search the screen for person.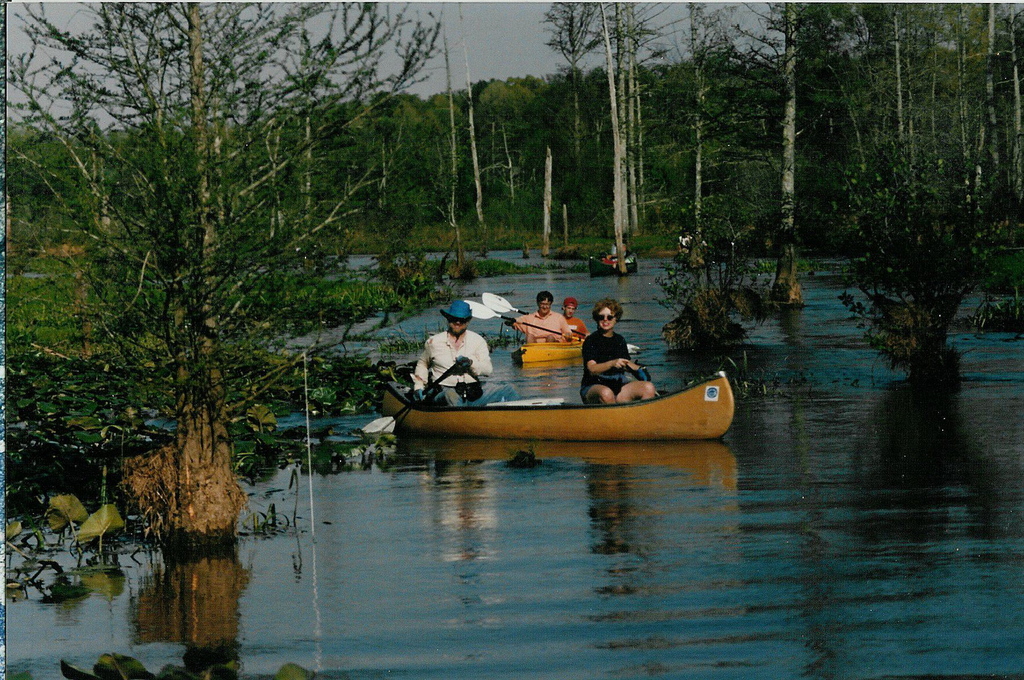
Found at 562 297 591 339.
